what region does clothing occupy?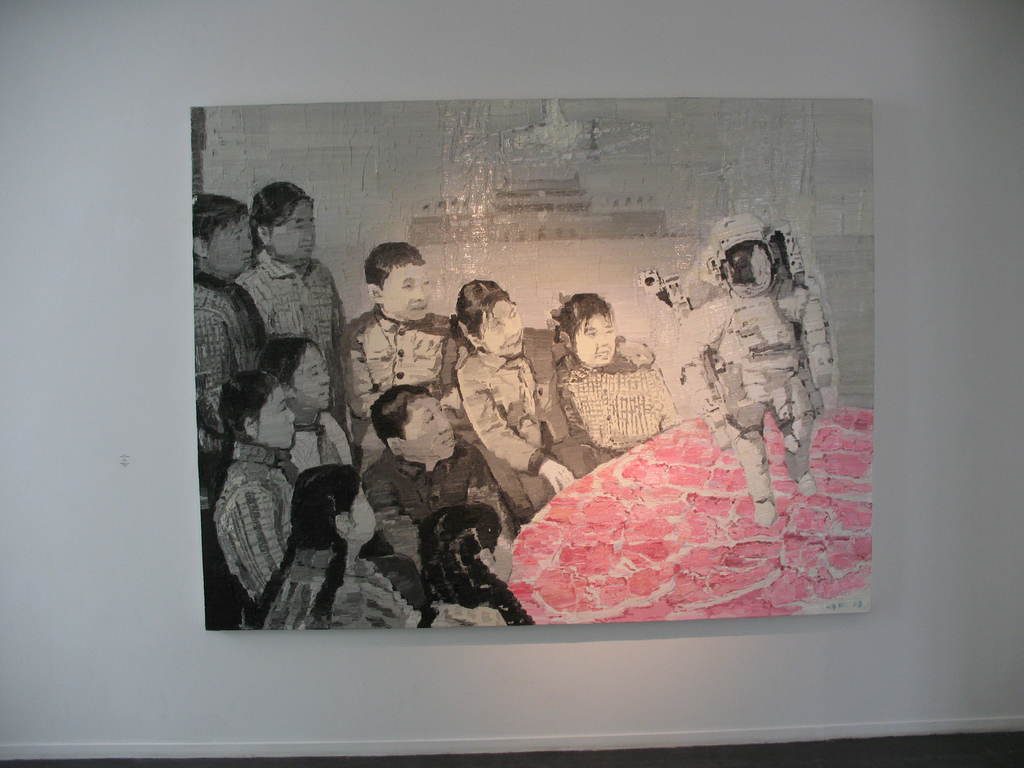
<bbox>212, 439, 296, 604</bbox>.
